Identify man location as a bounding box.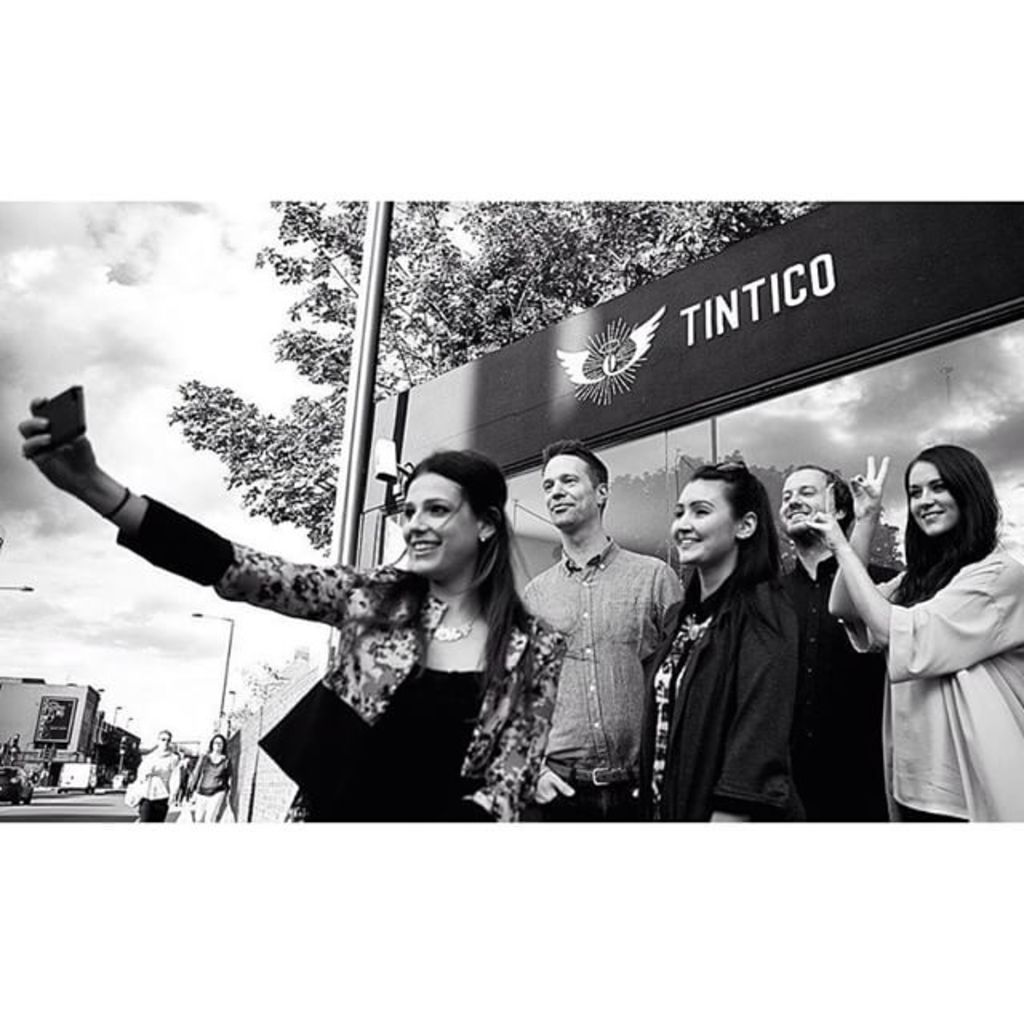
select_region(126, 723, 187, 822).
